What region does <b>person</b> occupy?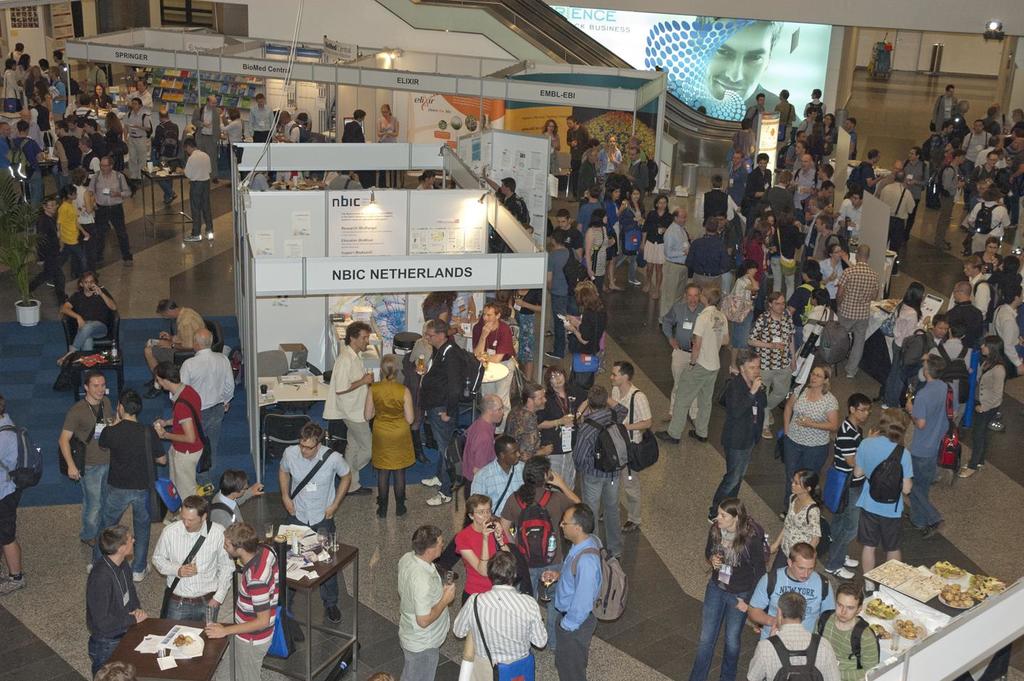
region(936, 322, 984, 422).
